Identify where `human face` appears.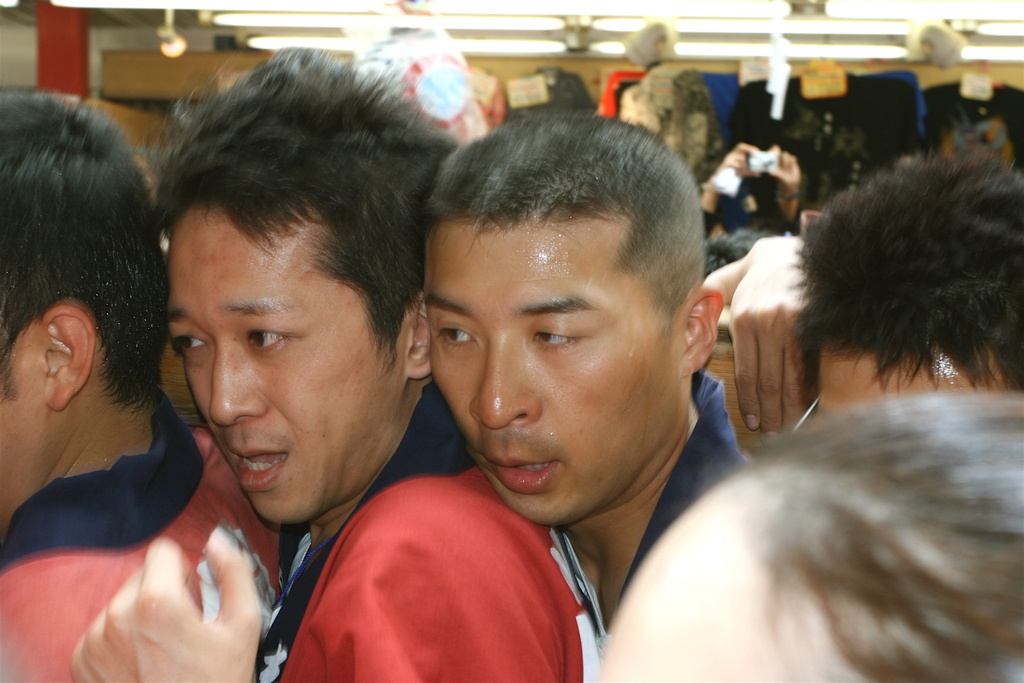
Appears at 172, 206, 407, 528.
